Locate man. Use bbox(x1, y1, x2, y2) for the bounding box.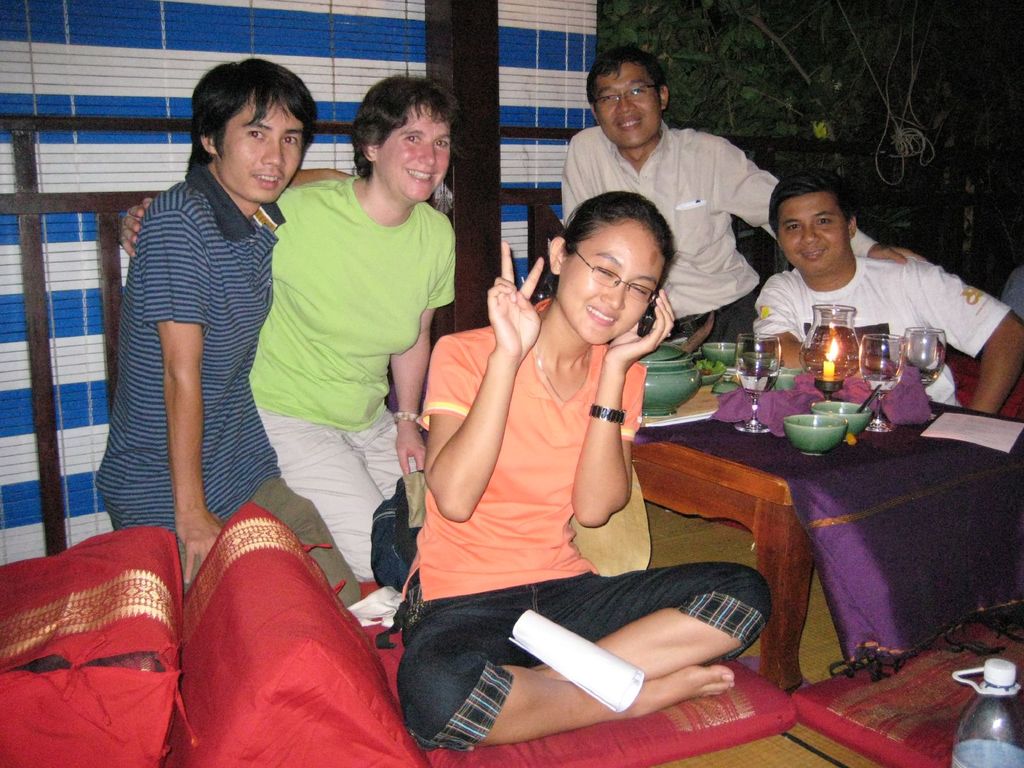
bbox(90, 56, 360, 610).
